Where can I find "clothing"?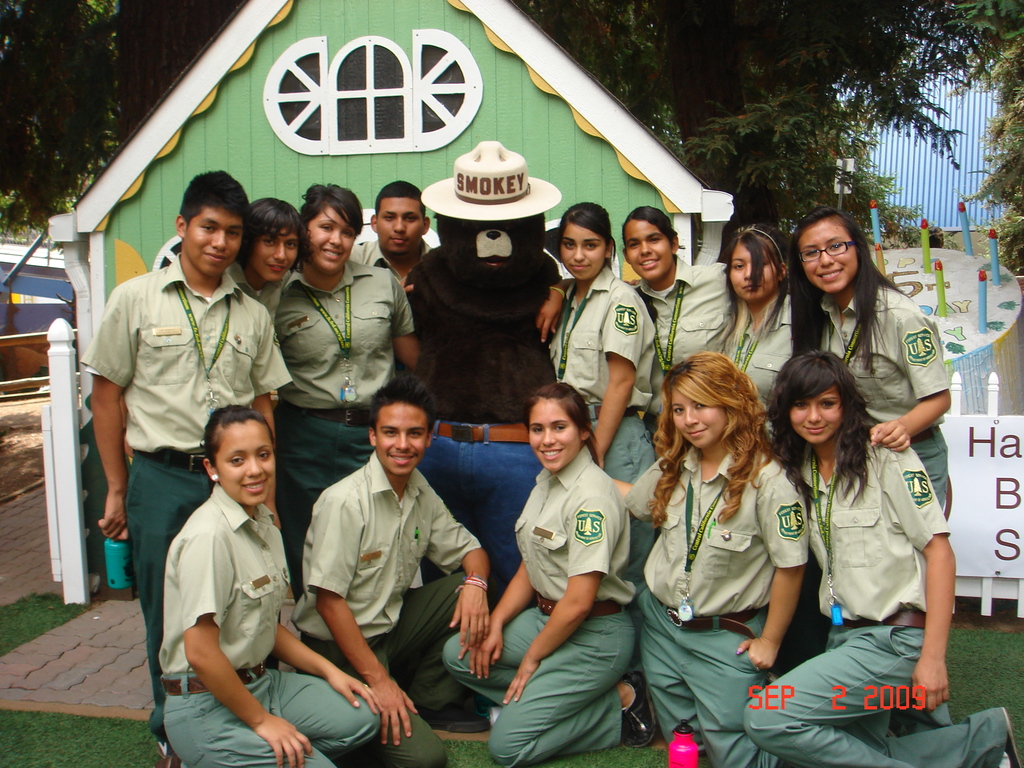
You can find it at bbox=[812, 273, 966, 524].
